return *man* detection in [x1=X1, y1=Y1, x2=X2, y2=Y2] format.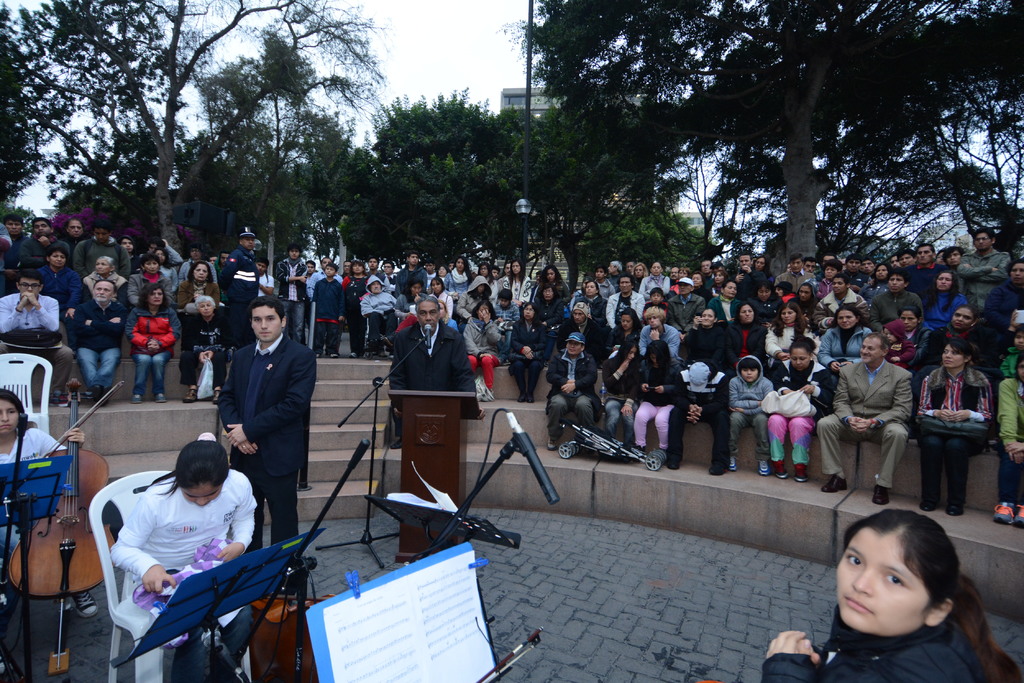
[x1=899, y1=246, x2=915, y2=275].
